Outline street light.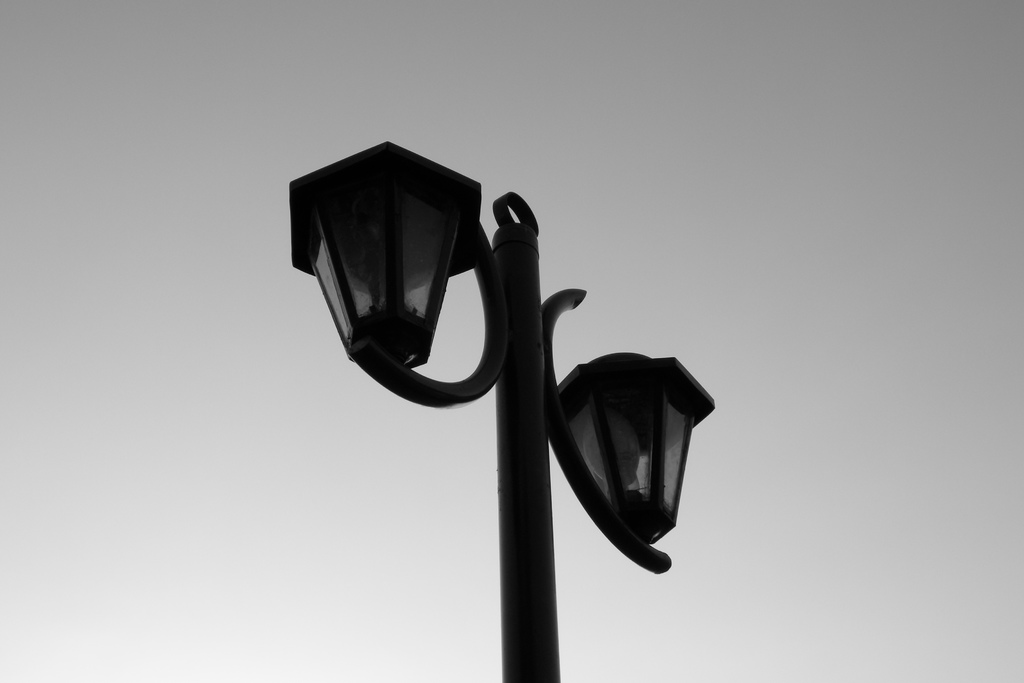
Outline: [253, 134, 689, 682].
